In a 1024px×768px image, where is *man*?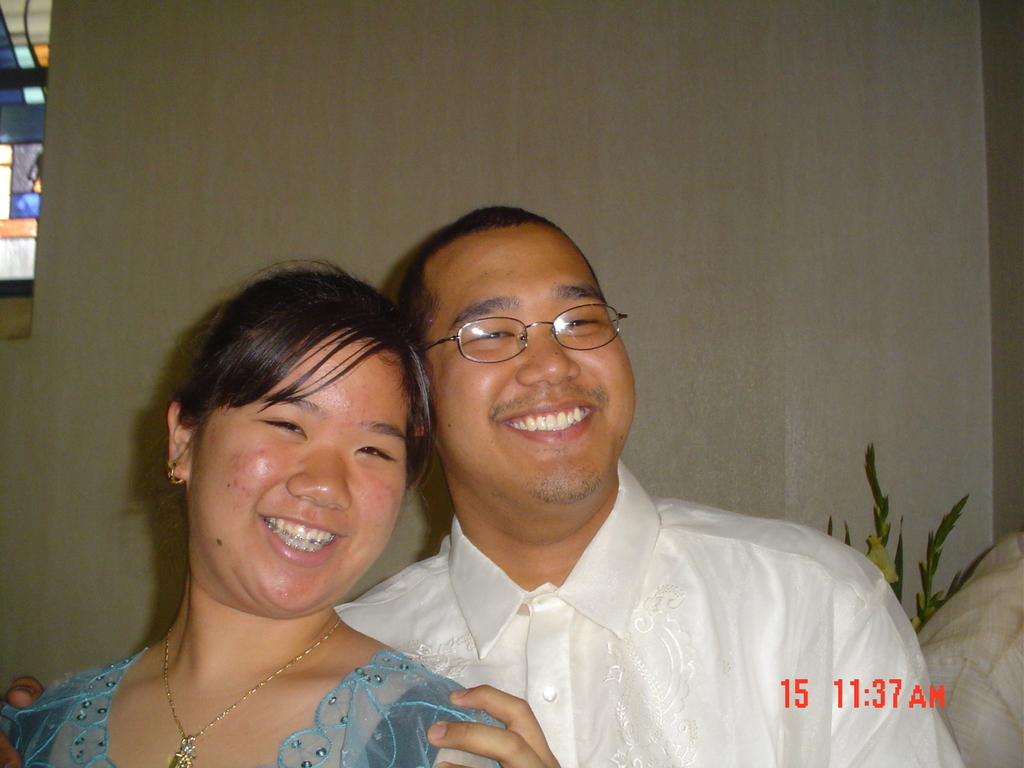
(0, 203, 968, 767).
